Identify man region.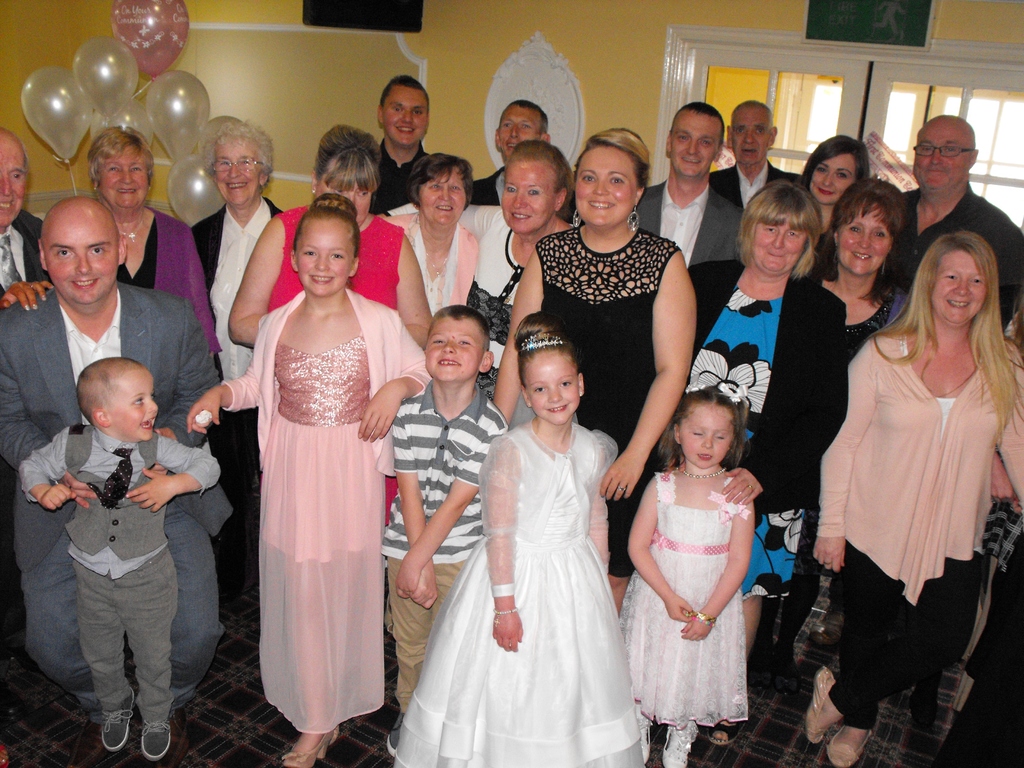
Region: Rect(0, 126, 54, 297).
